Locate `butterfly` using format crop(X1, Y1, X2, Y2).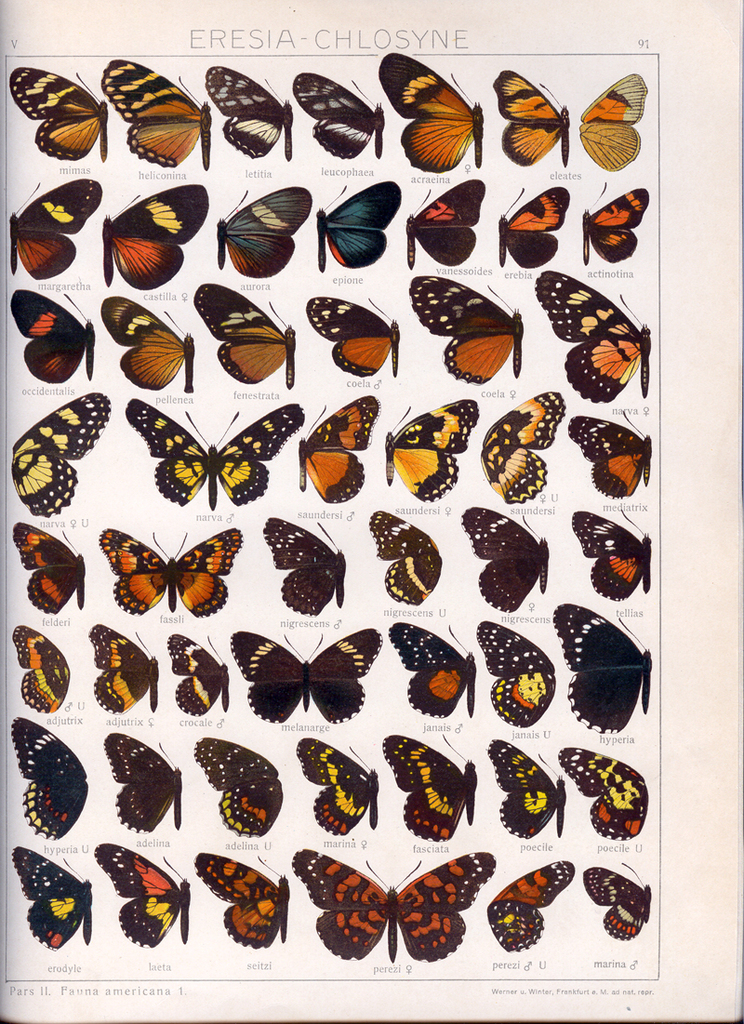
crop(371, 509, 440, 611).
